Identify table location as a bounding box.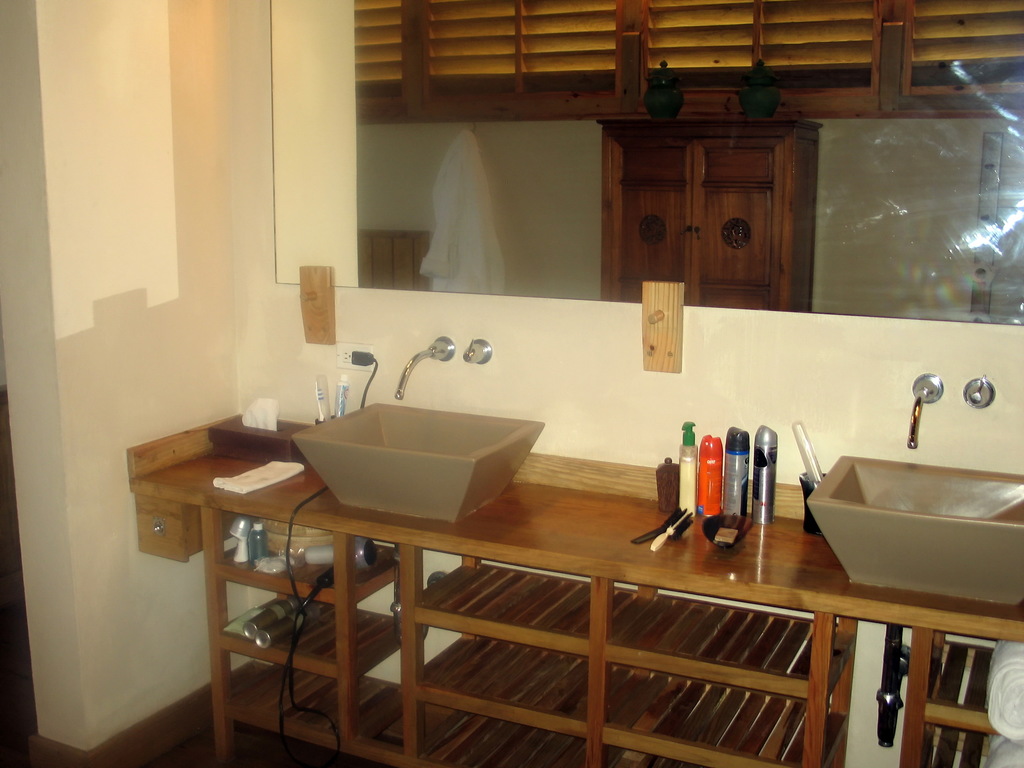
(176, 435, 932, 756).
